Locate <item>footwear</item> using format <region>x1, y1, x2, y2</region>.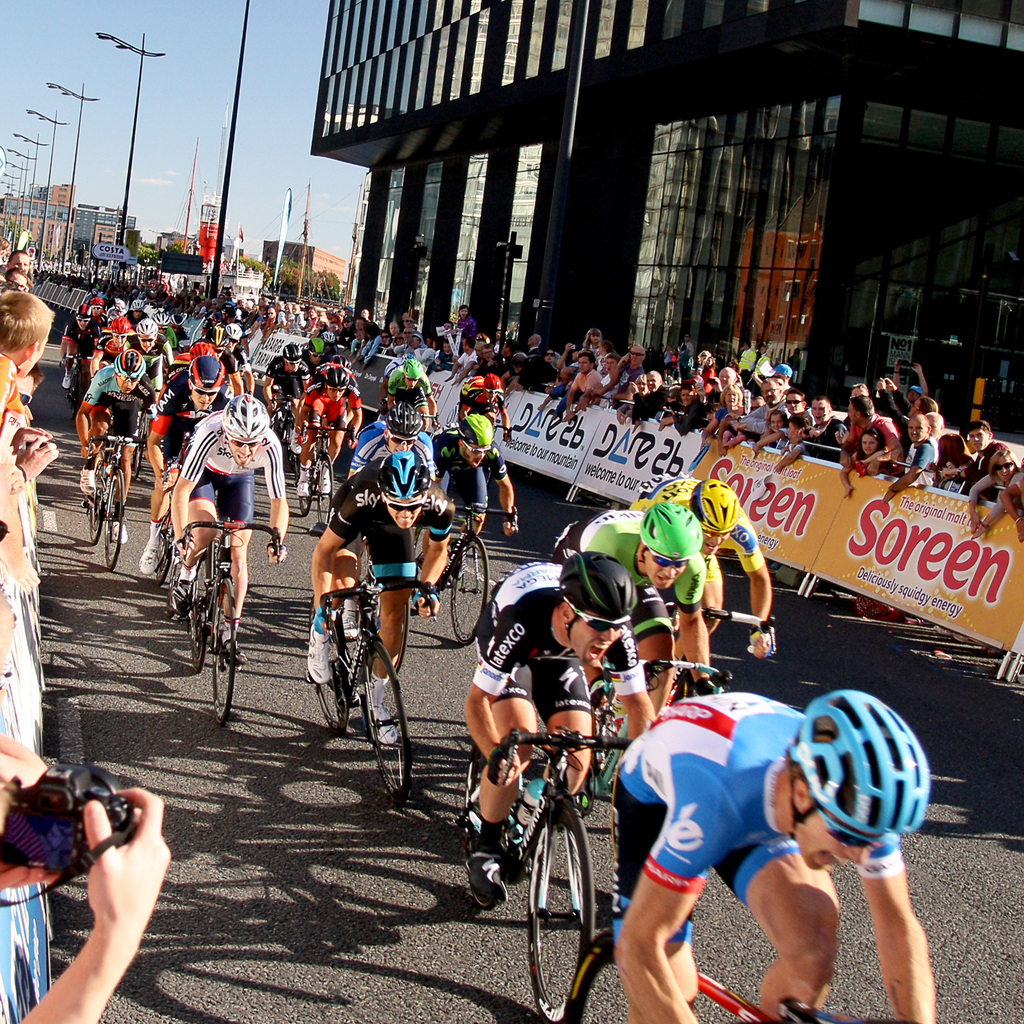
<region>310, 615, 348, 684</region>.
